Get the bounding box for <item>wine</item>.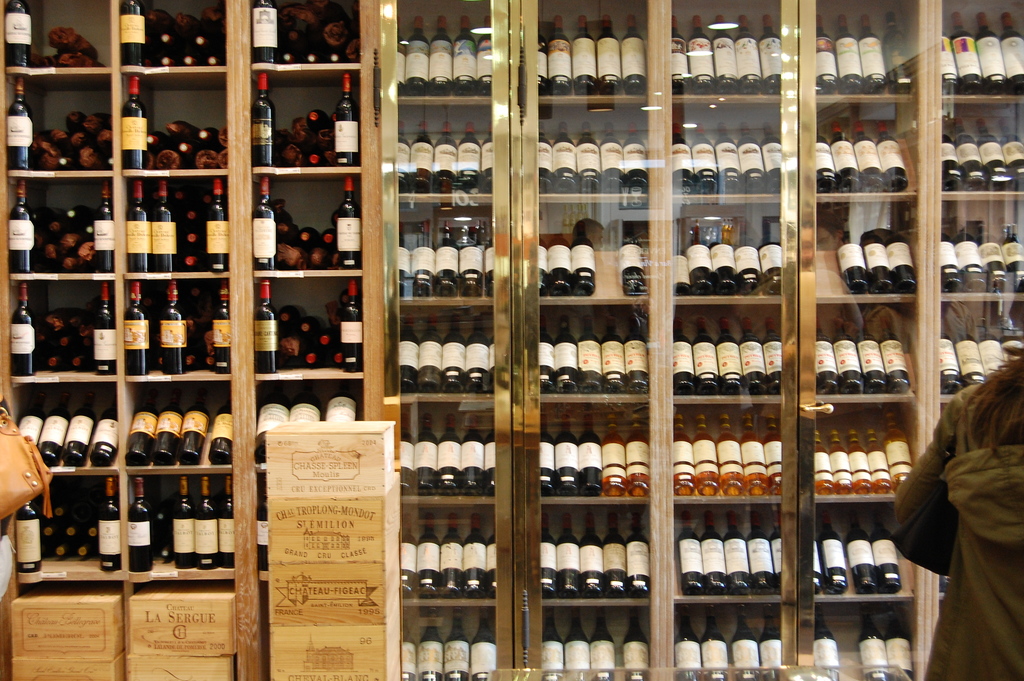
413,226,436,297.
